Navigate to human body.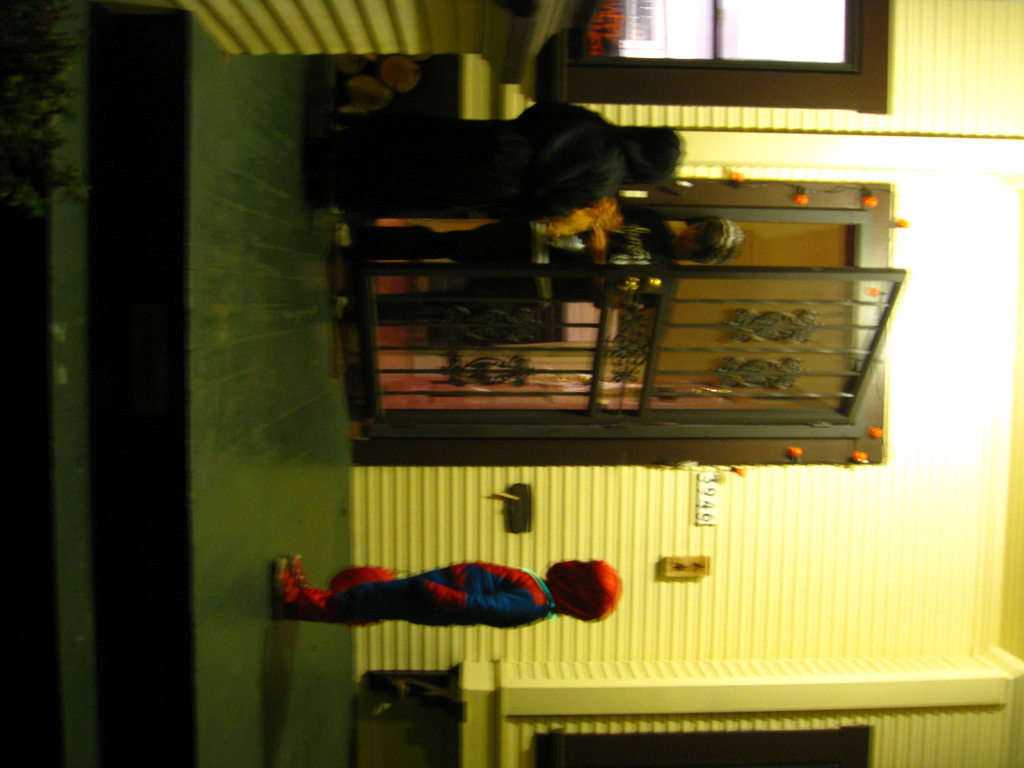
Navigation target: (x1=369, y1=197, x2=754, y2=271).
